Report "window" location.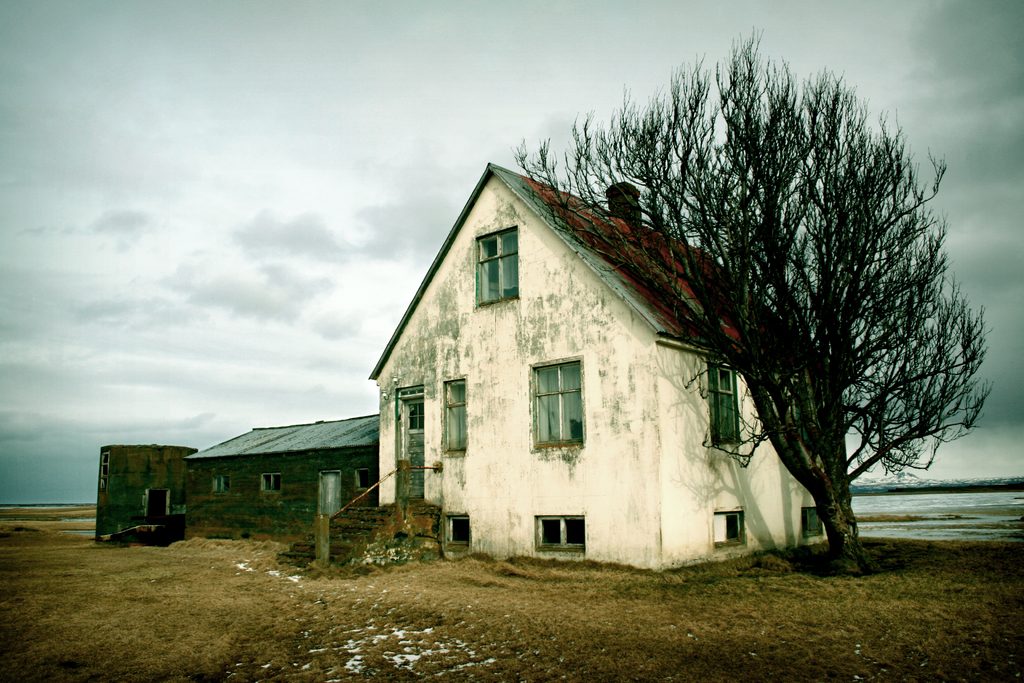
Report: left=474, top=222, right=522, bottom=309.
